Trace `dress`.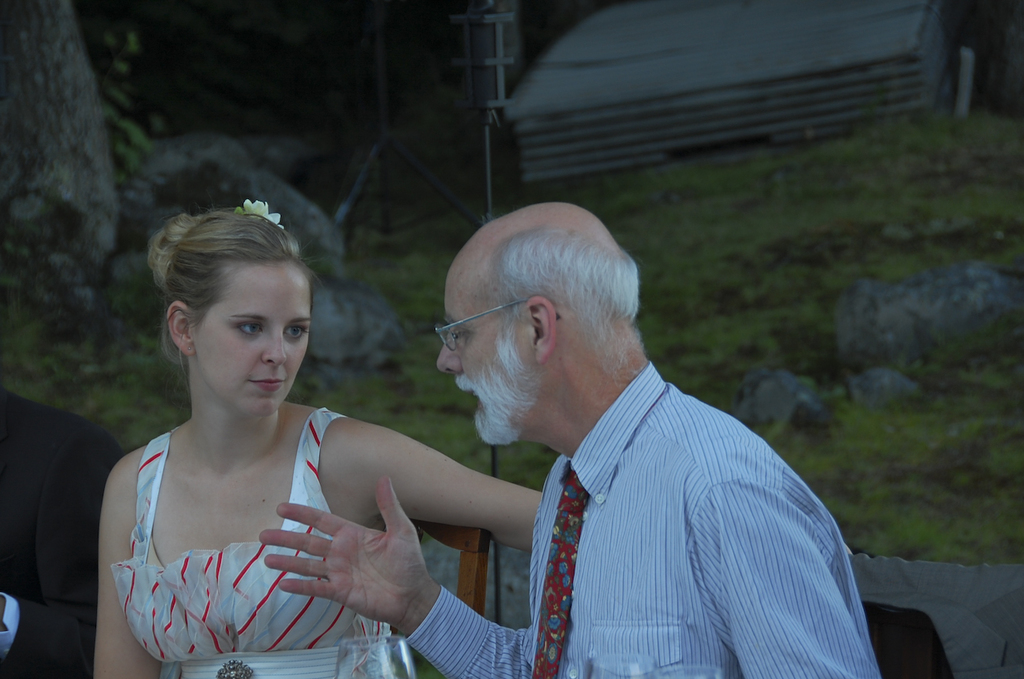
Traced to [x1=108, y1=407, x2=394, y2=678].
